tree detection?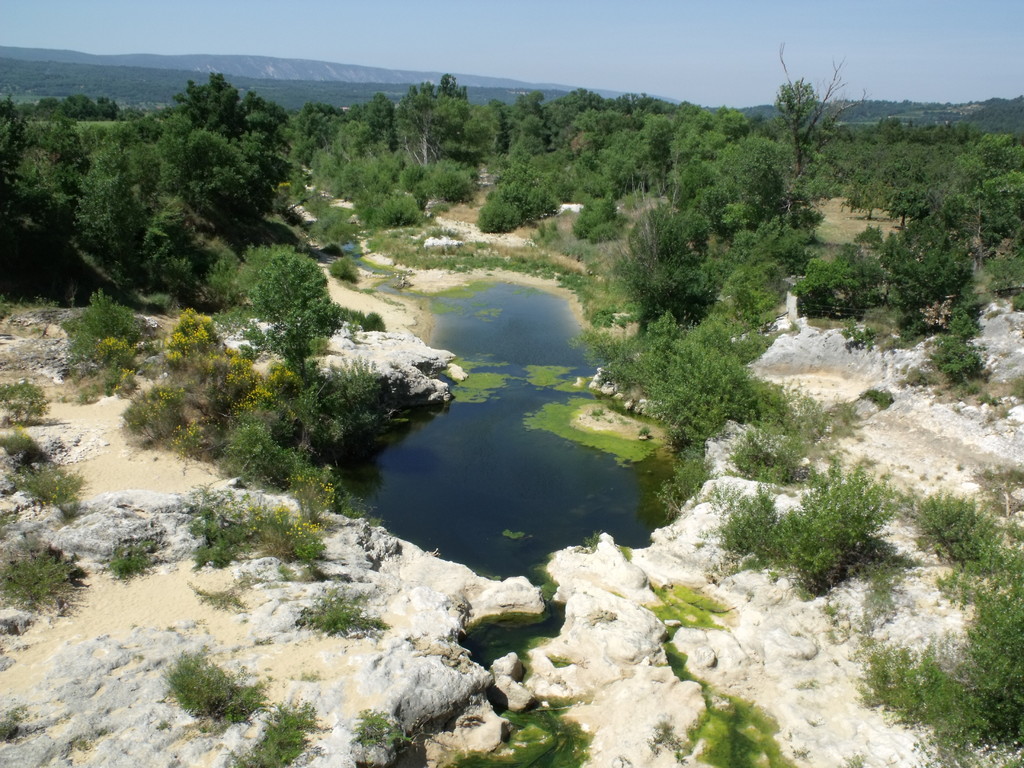
BBox(893, 187, 926, 216)
